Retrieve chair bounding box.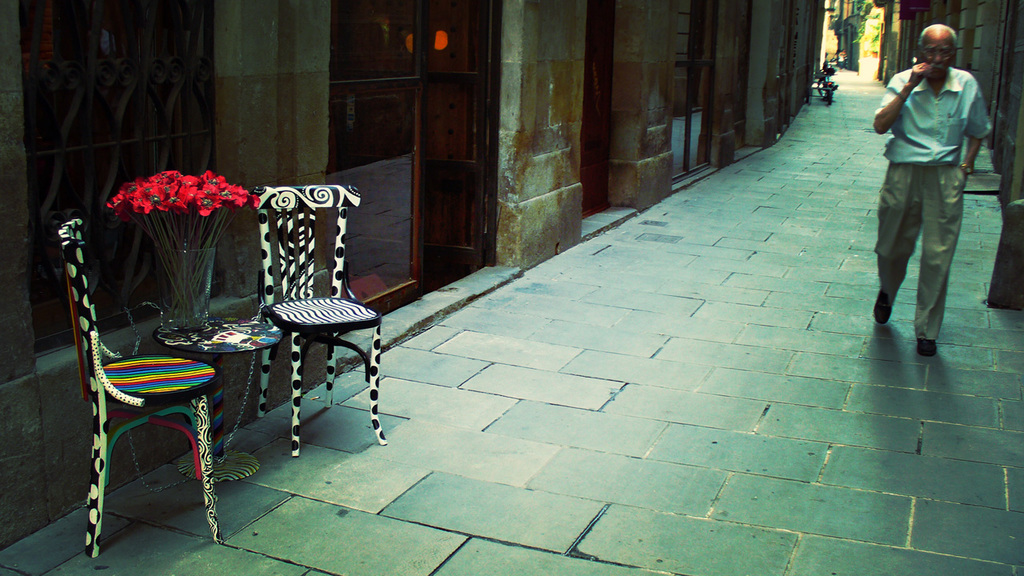
Bounding box: <region>55, 212, 229, 560</region>.
